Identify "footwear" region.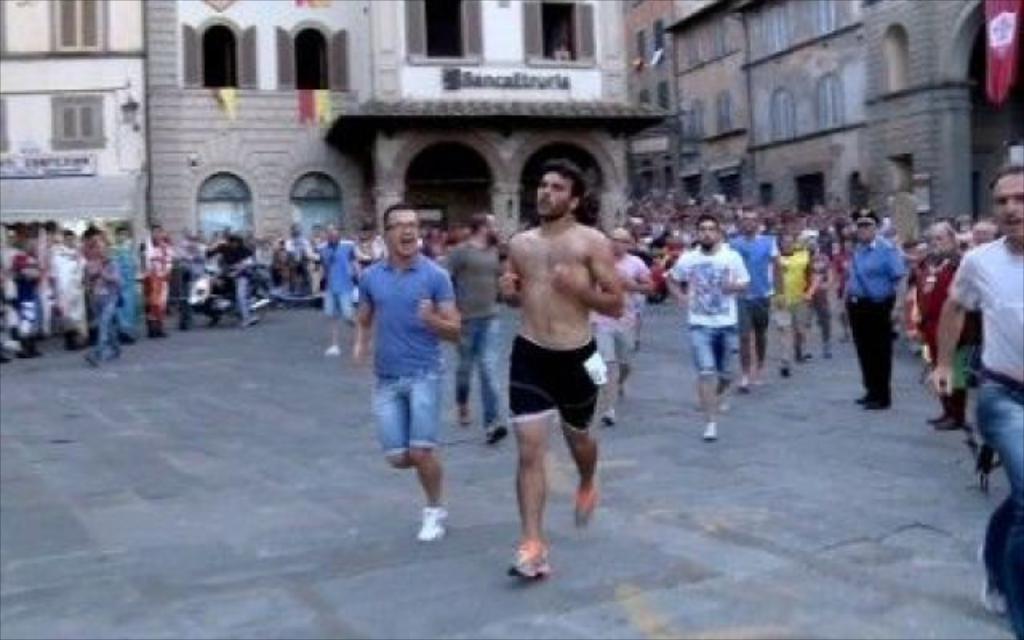
Region: [x1=600, y1=406, x2=622, y2=427].
